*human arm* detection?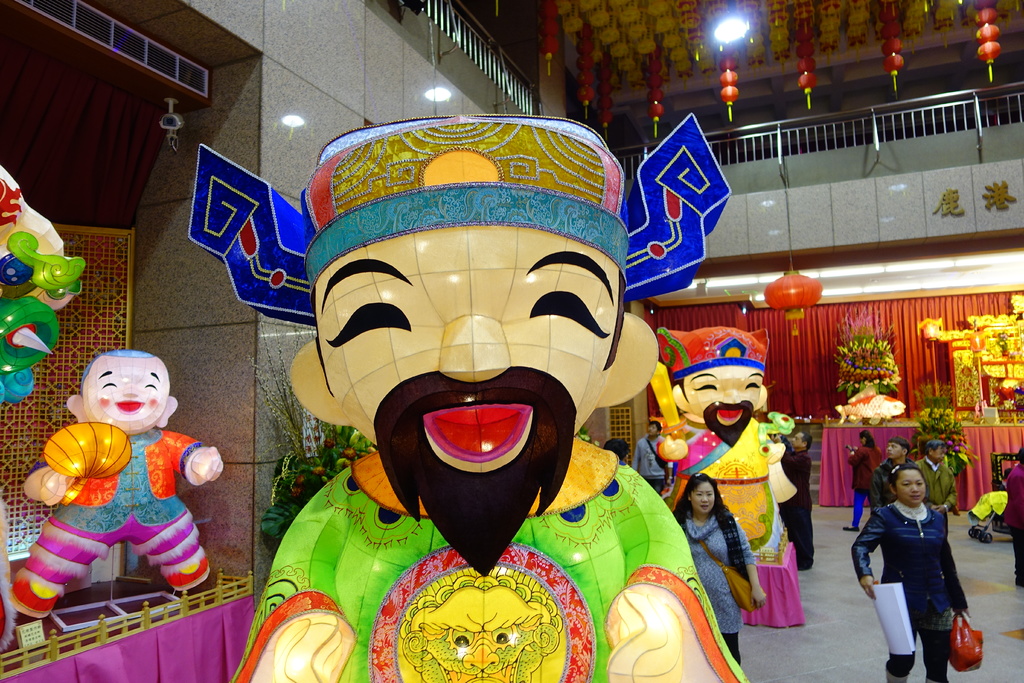
rect(19, 458, 67, 509)
